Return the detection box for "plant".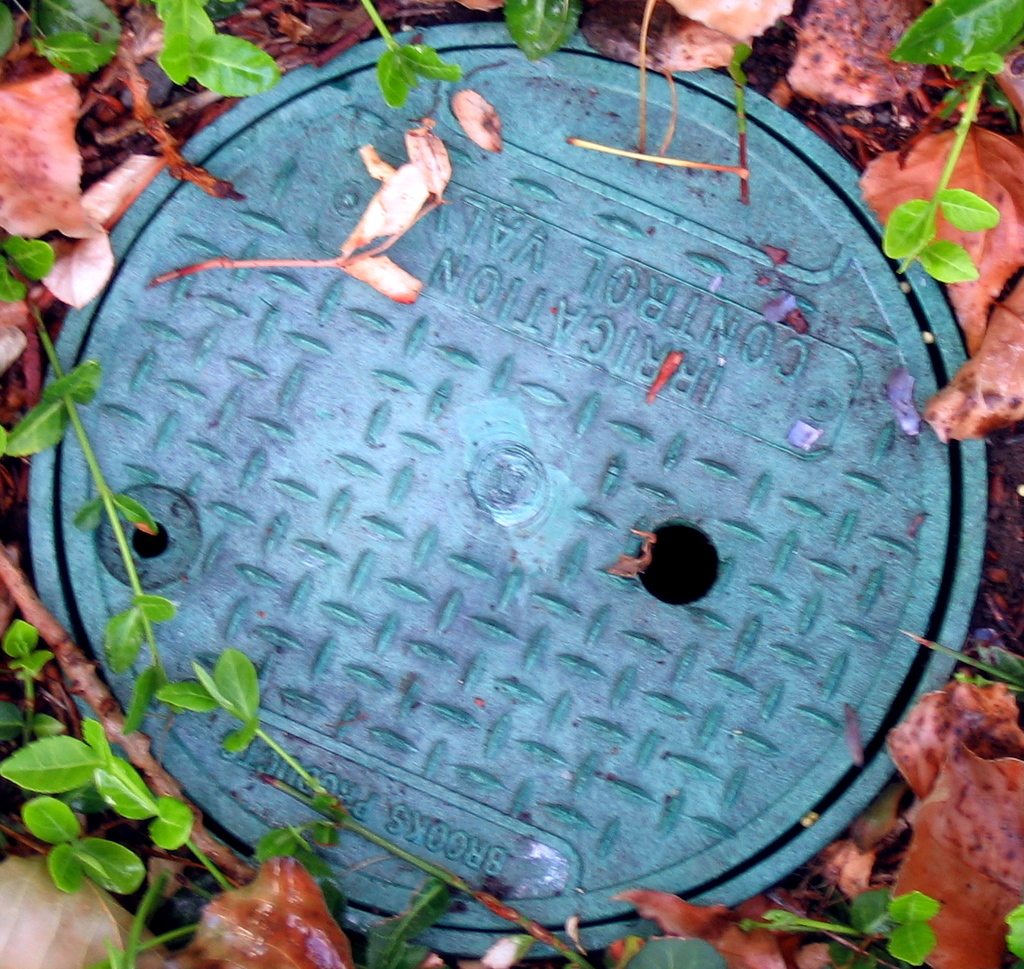
pyautogui.locateOnScreen(0, 233, 55, 304).
